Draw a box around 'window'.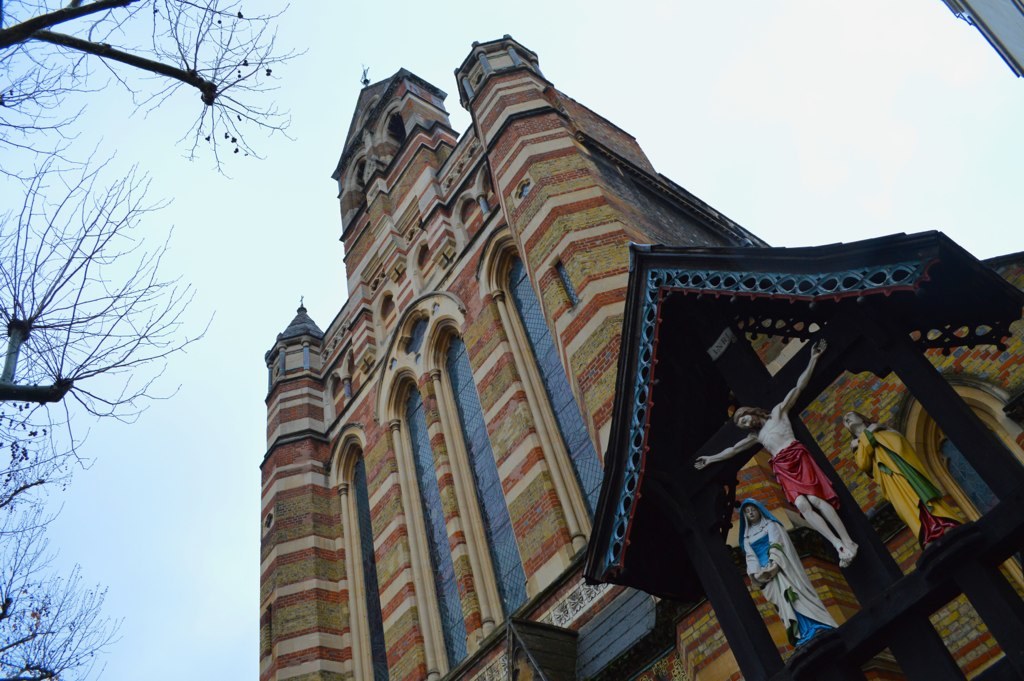
(408,384,466,672).
